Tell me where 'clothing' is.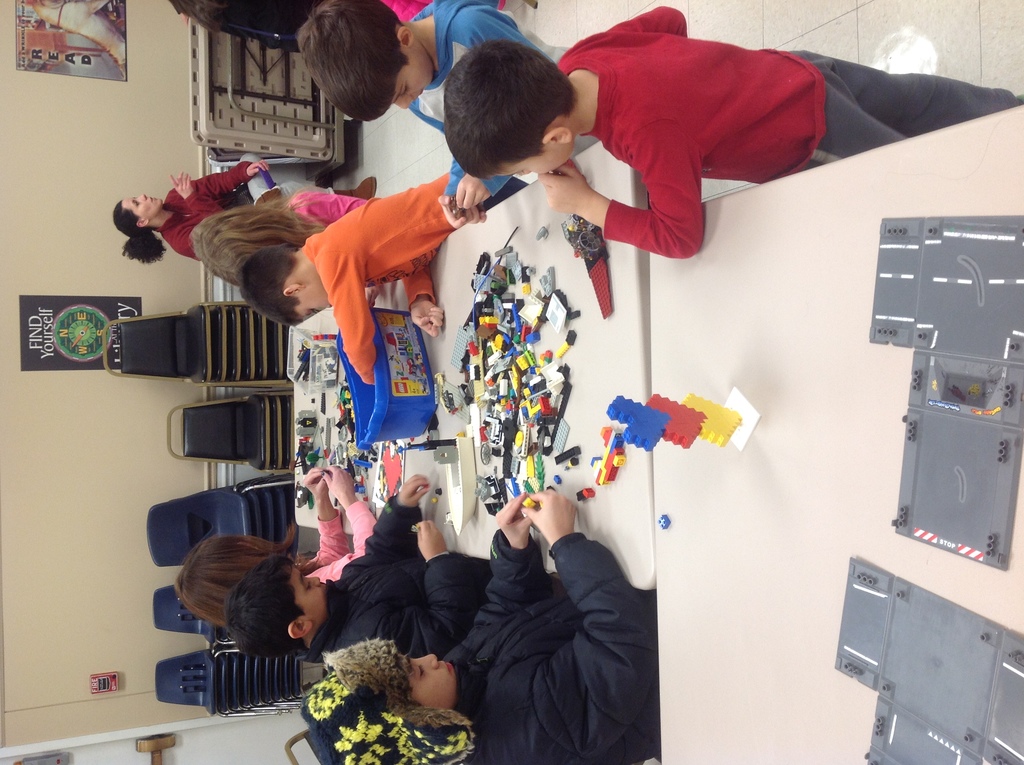
'clothing' is at locate(402, 0, 560, 205).
